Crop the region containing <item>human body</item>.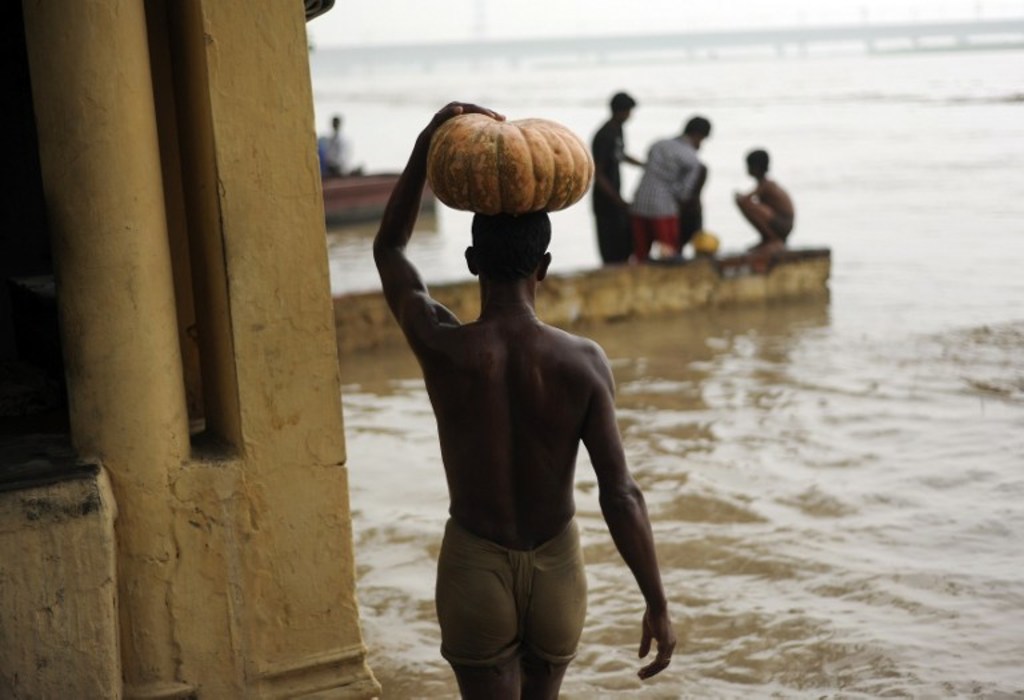
Crop region: detection(325, 128, 345, 179).
